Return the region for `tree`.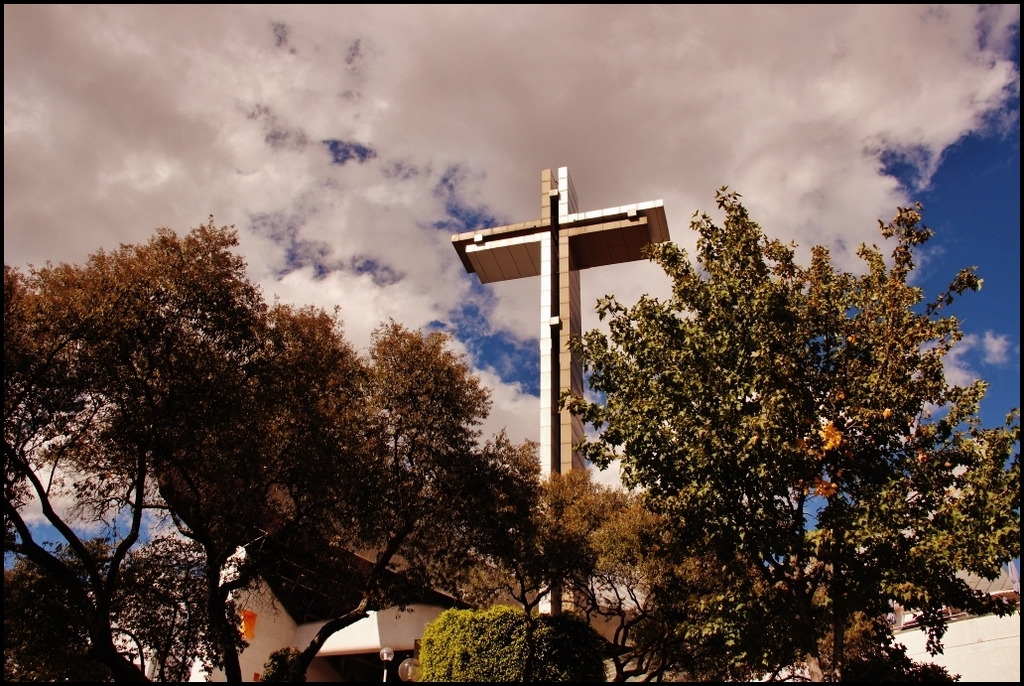
box=[559, 177, 1023, 685].
